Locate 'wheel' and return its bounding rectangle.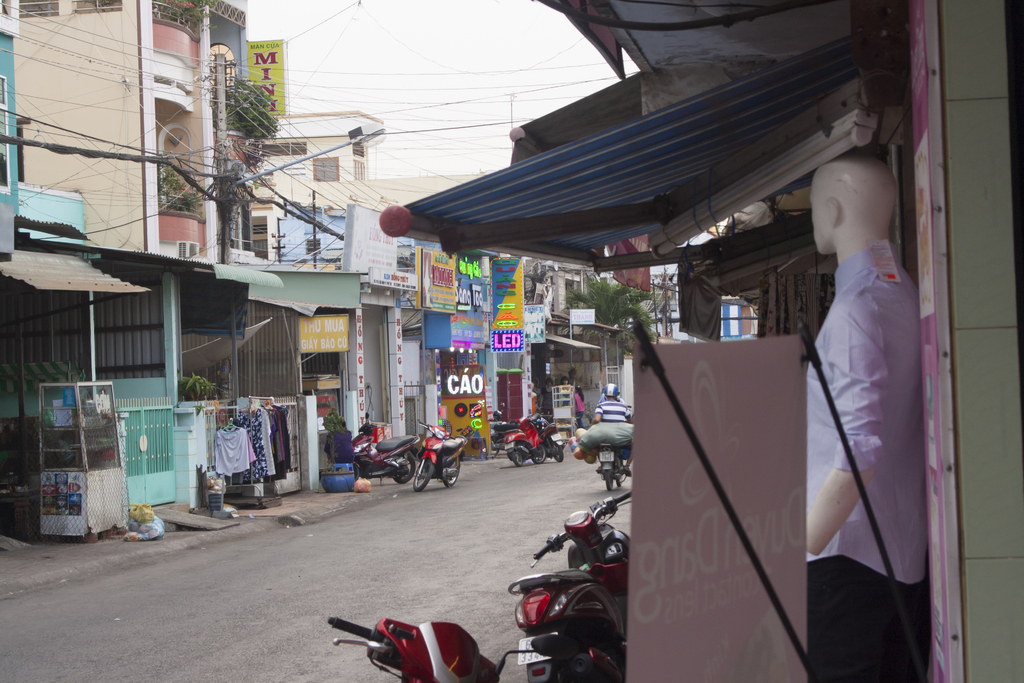
[510,450,524,467].
